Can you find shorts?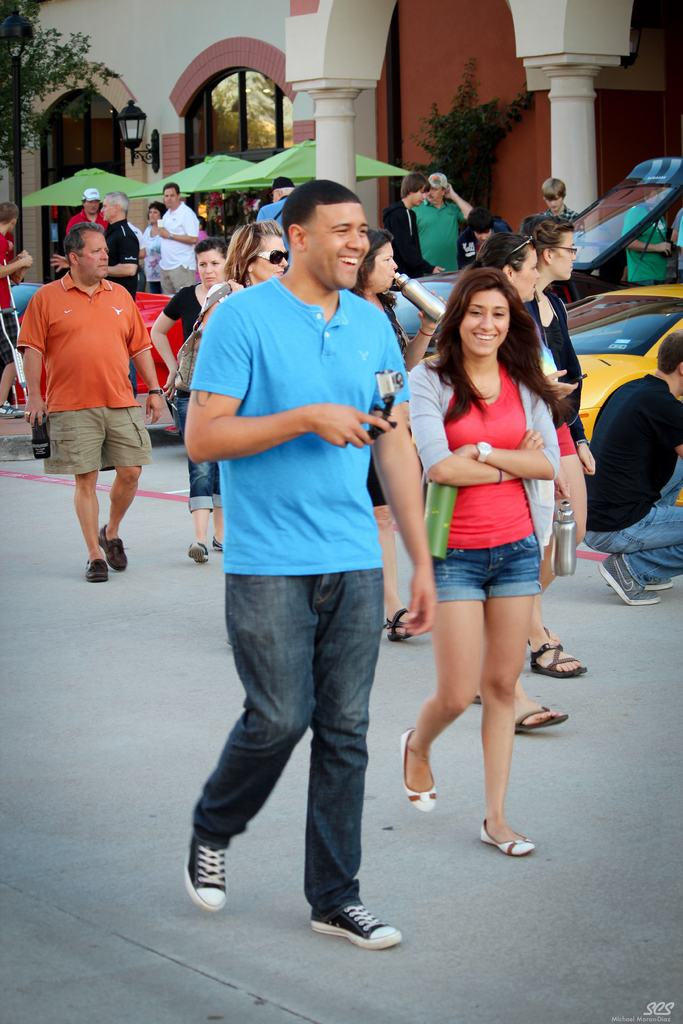
Yes, bounding box: [431, 531, 547, 603].
